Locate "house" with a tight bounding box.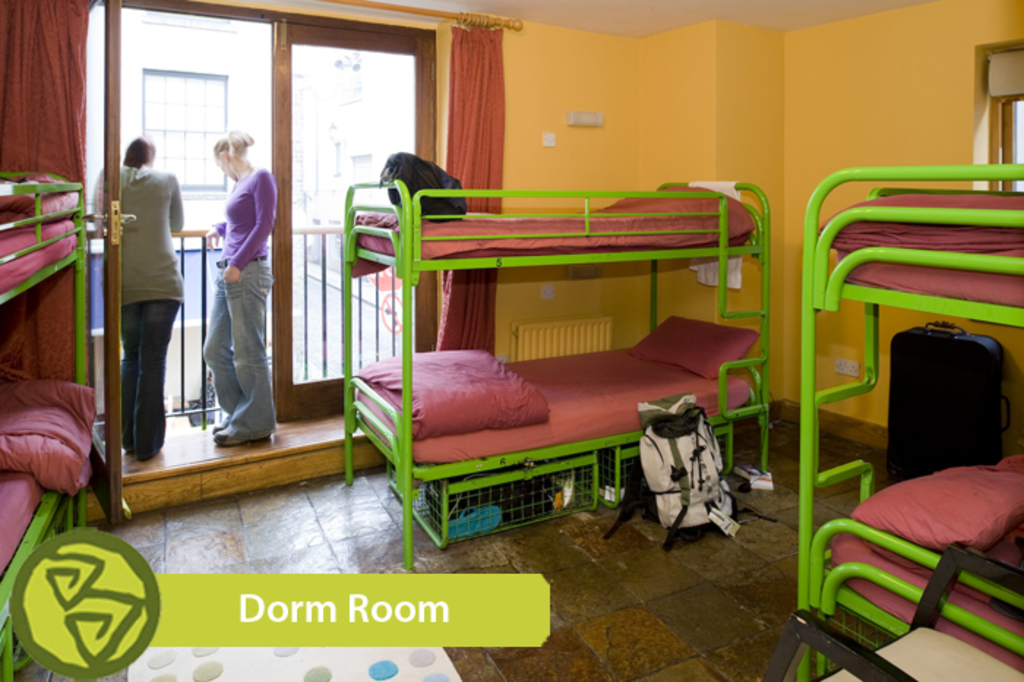
x1=0 y1=0 x2=1023 y2=681.
